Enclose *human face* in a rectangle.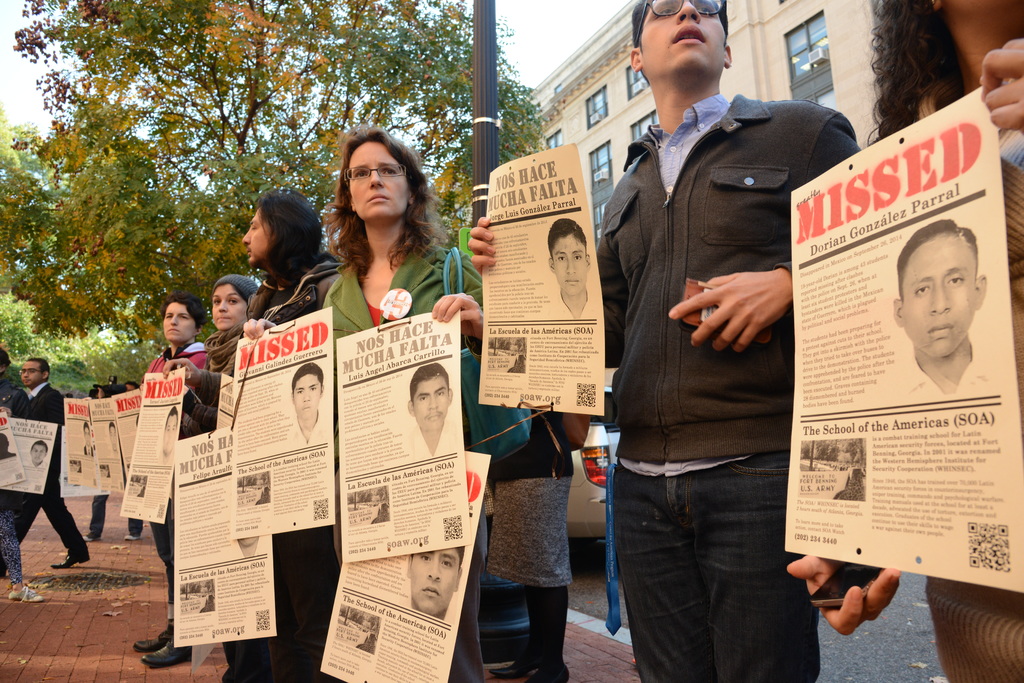
<region>244, 213, 276, 262</region>.
